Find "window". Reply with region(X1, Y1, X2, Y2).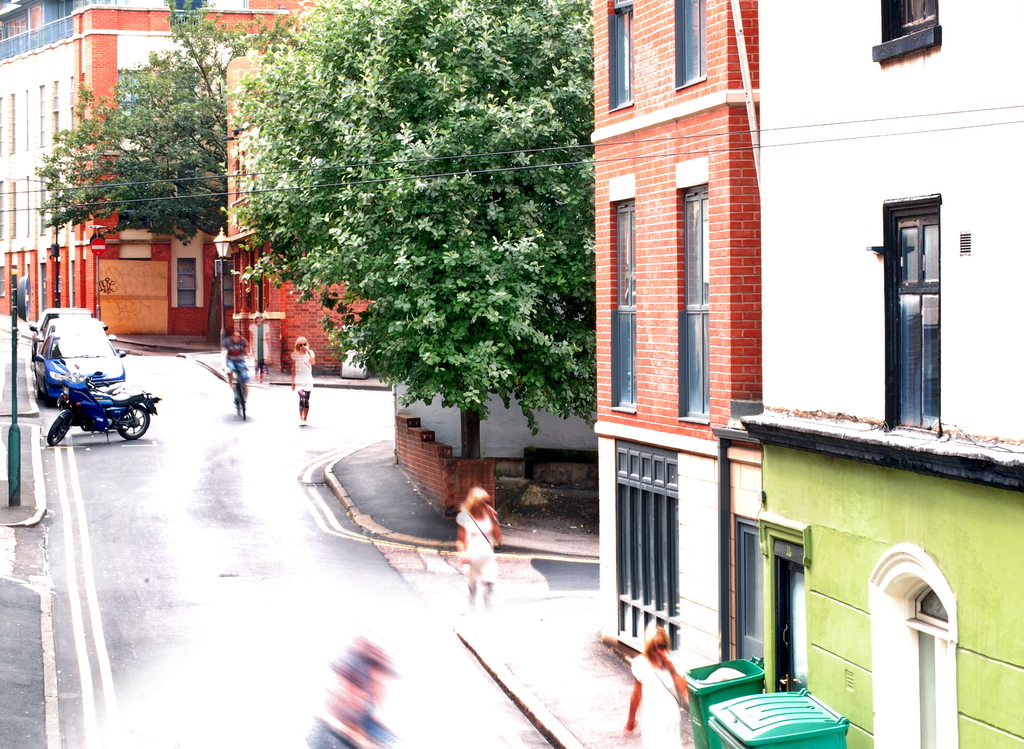
region(675, 0, 705, 94).
